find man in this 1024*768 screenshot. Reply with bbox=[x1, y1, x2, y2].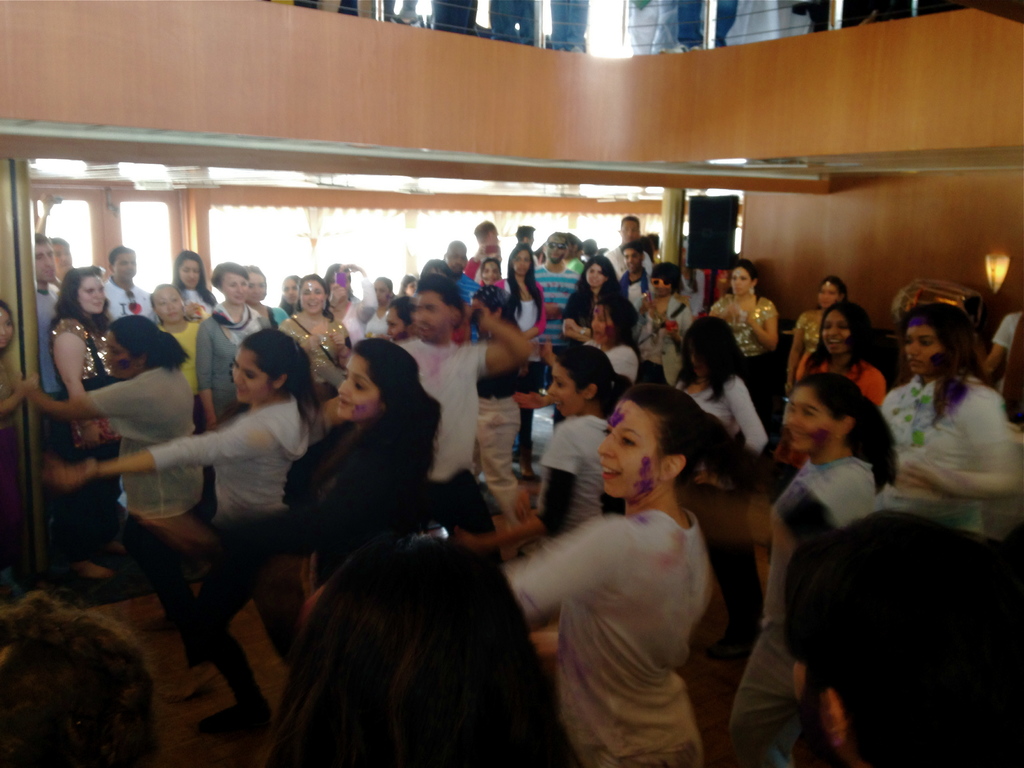
bbox=[399, 274, 534, 480].
